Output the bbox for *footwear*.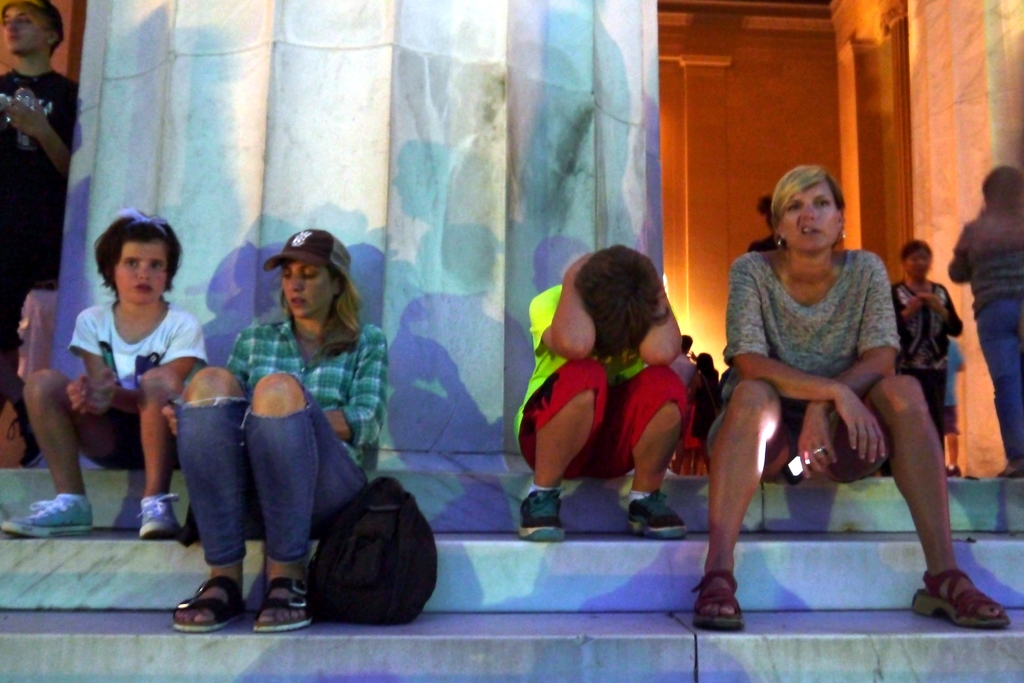
691 569 741 630.
